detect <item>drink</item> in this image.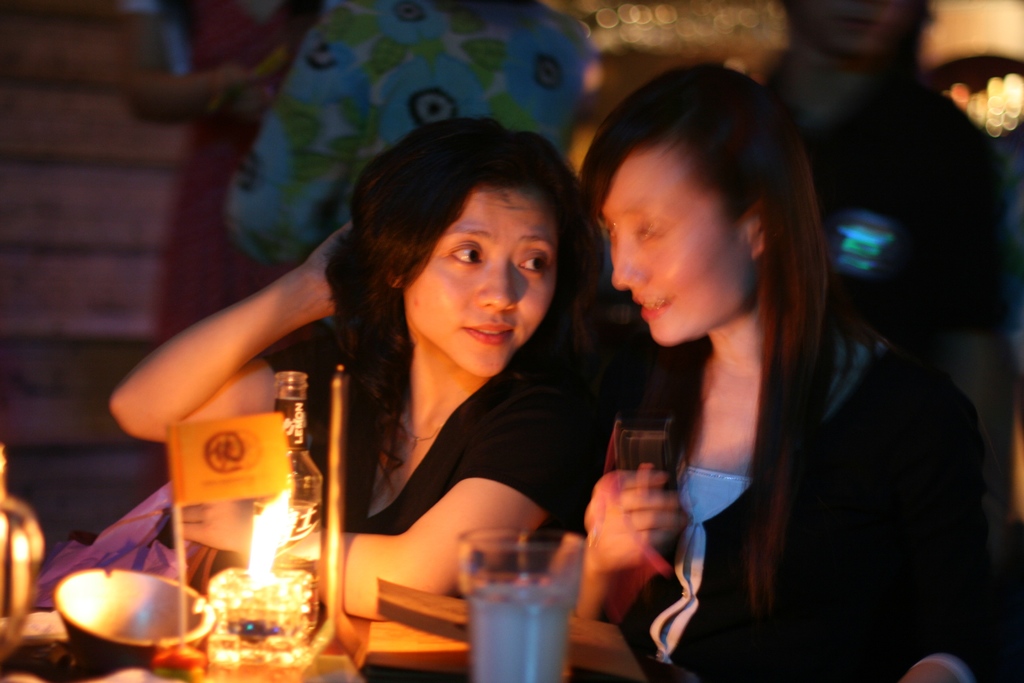
Detection: bbox(468, 588, 572, 682).
